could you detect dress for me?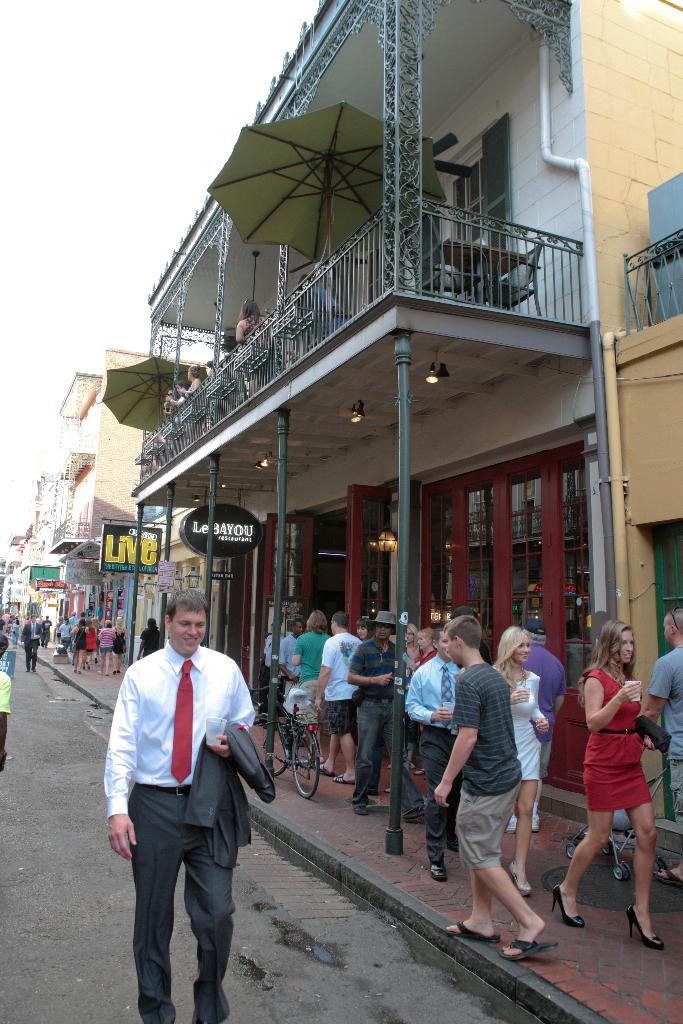
Detection result: BBox(90, 625, 95, 650).
